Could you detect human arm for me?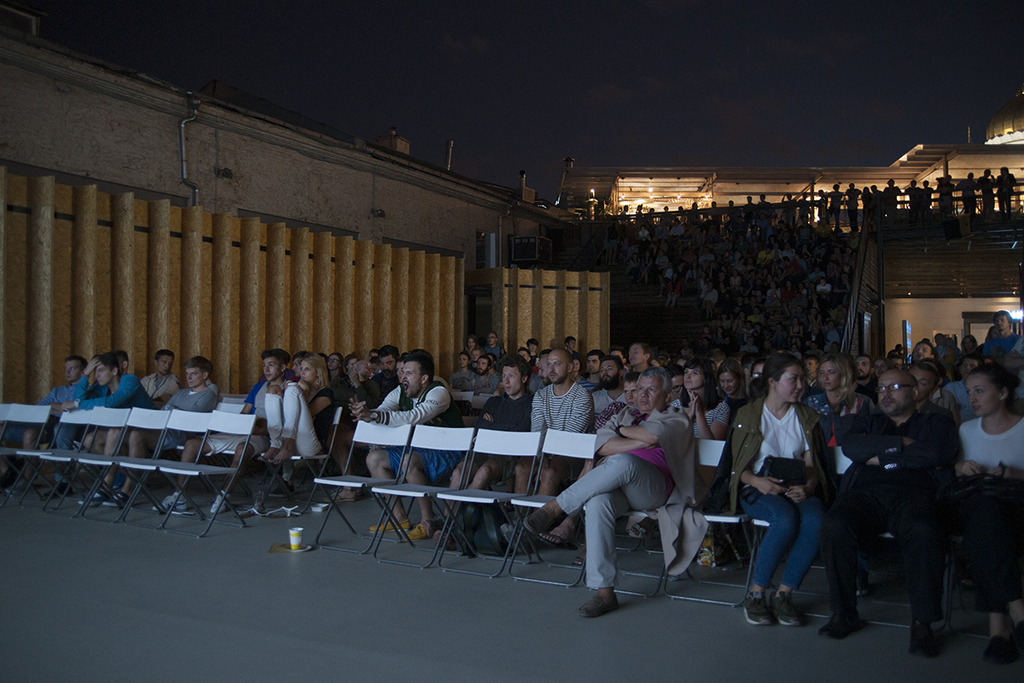
Detection result: 980, 340, 998, 364.
